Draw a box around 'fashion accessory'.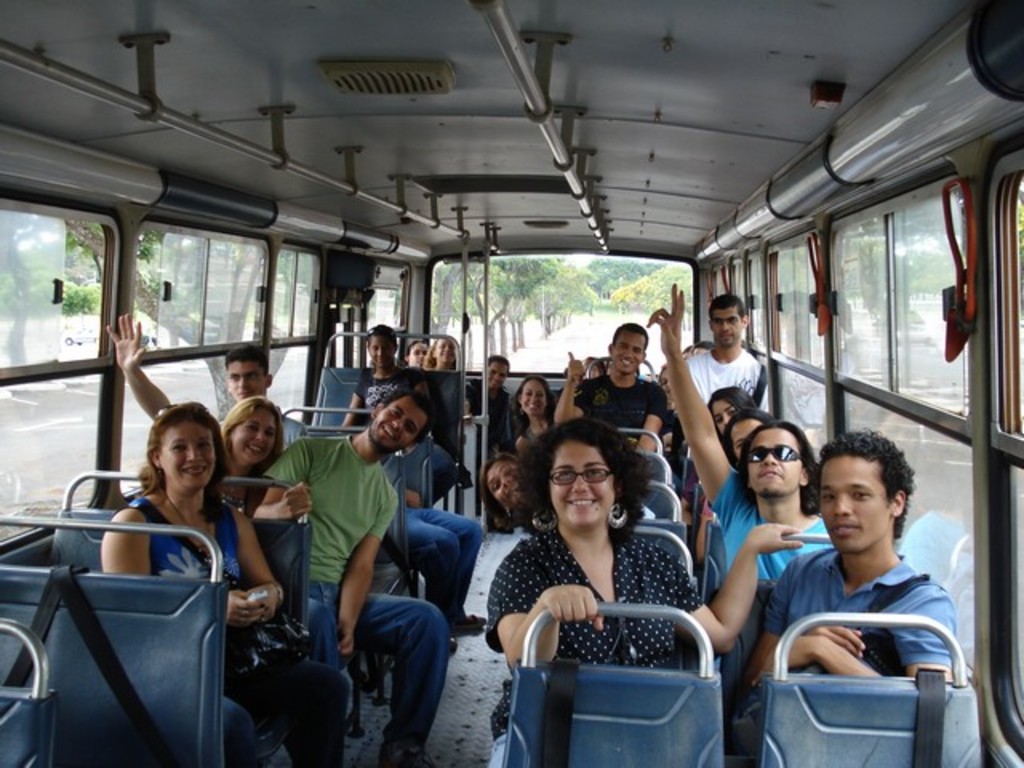
114, 501, 314, 674.
